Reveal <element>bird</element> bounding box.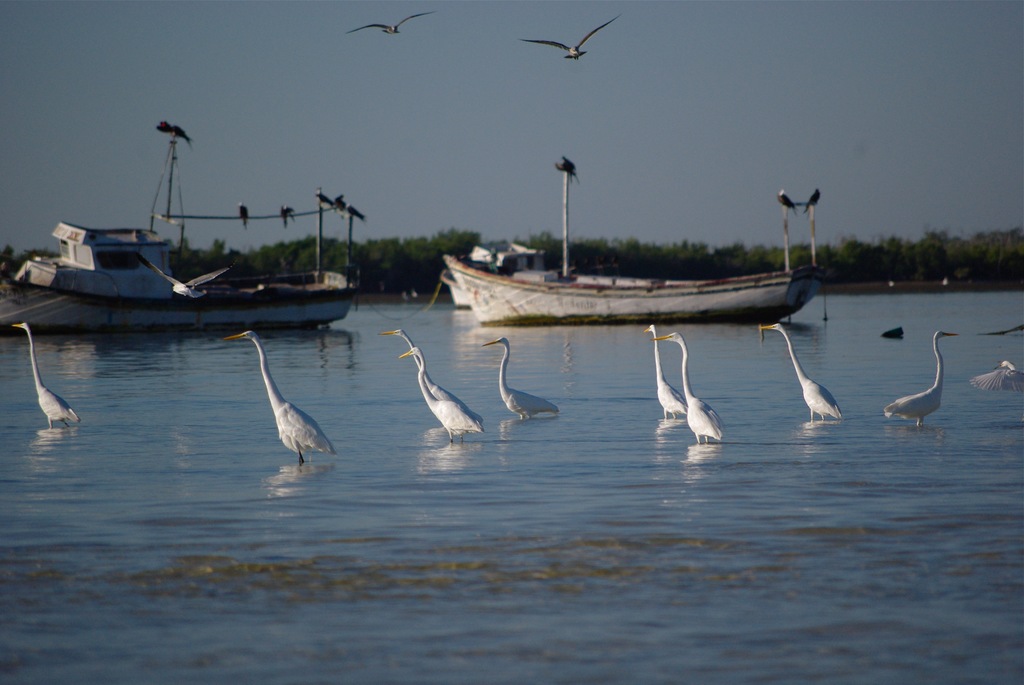
Revealed: 236:204:249:228.
